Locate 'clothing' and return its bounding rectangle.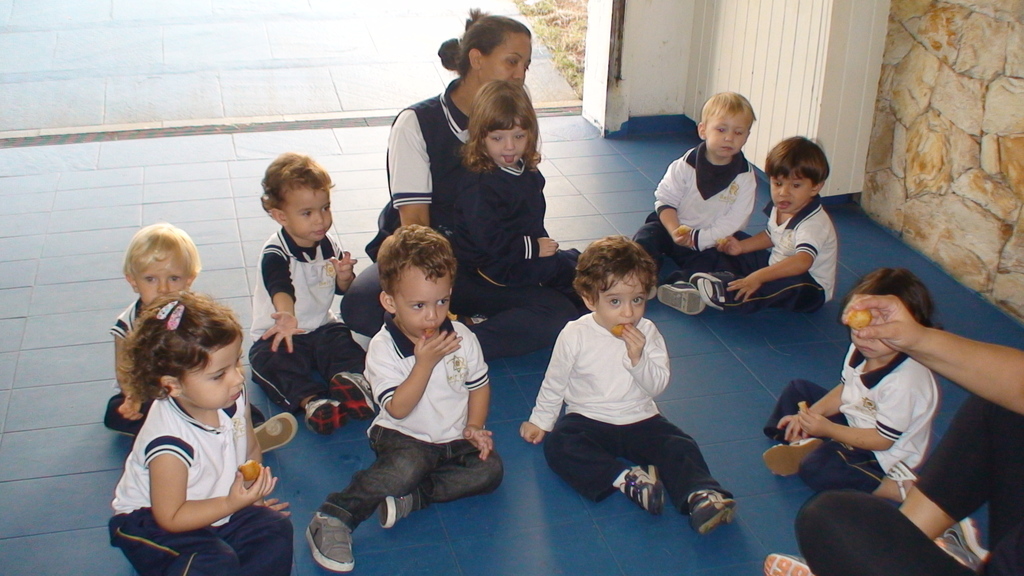
{"left": 767, "top": 329, "right": 936, "bottom": 495}.
